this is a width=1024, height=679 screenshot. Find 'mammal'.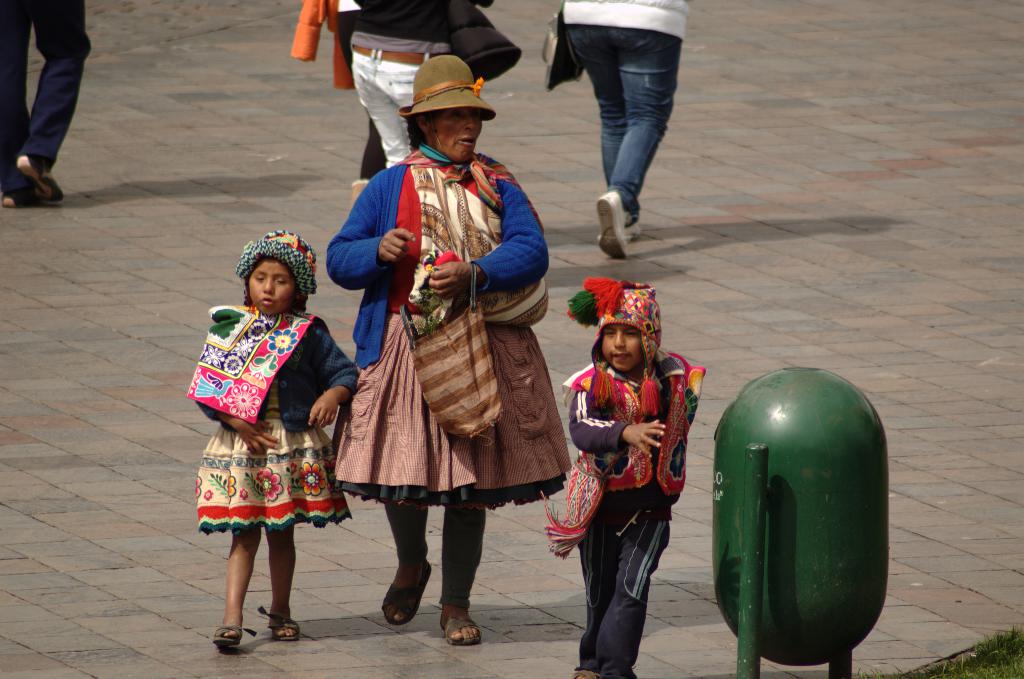
Bounding box: [0,0,95,208].
